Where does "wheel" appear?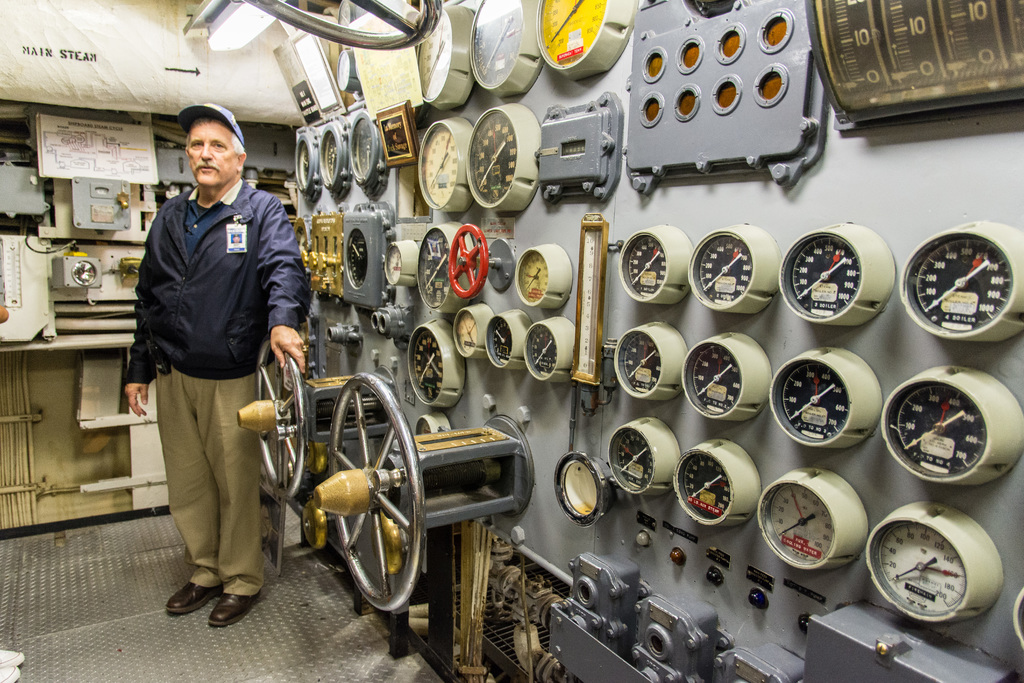
Appears at l=238, t=0, r=438, b=49.
